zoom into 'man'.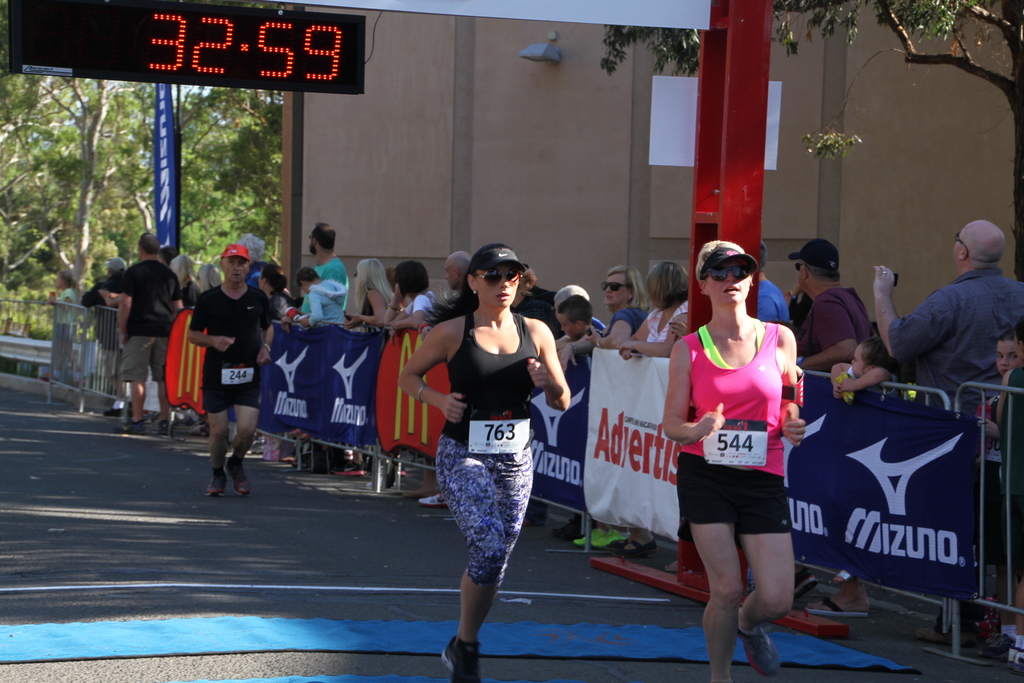
Zoom target: box(186, 243, 282, 497).
